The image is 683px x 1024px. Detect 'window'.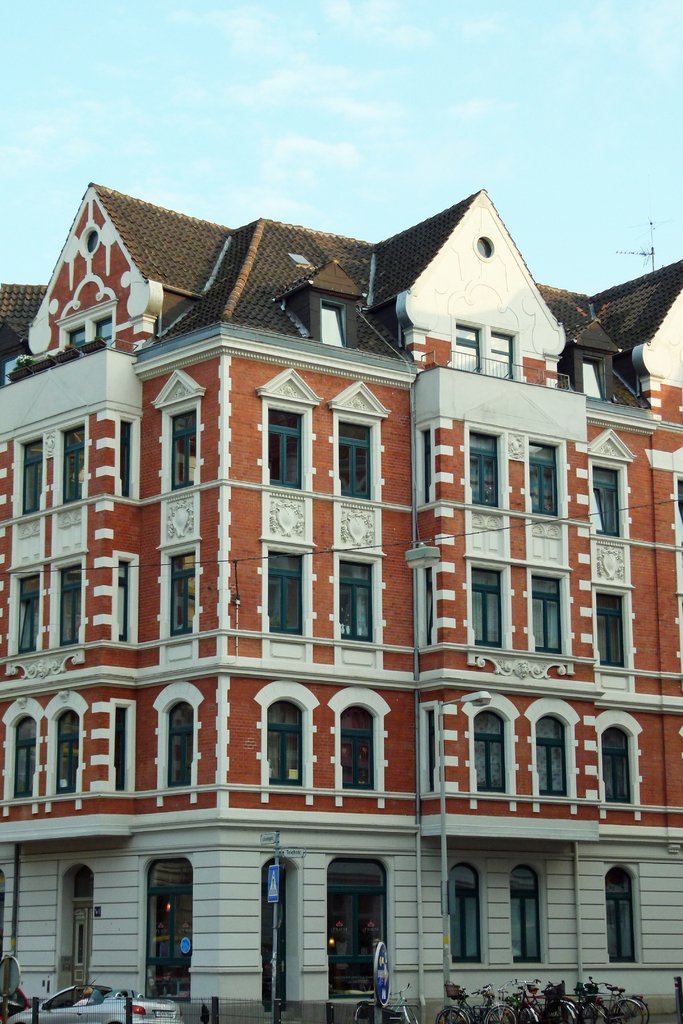
Detection: Rect(457, 867, 483, 982).
